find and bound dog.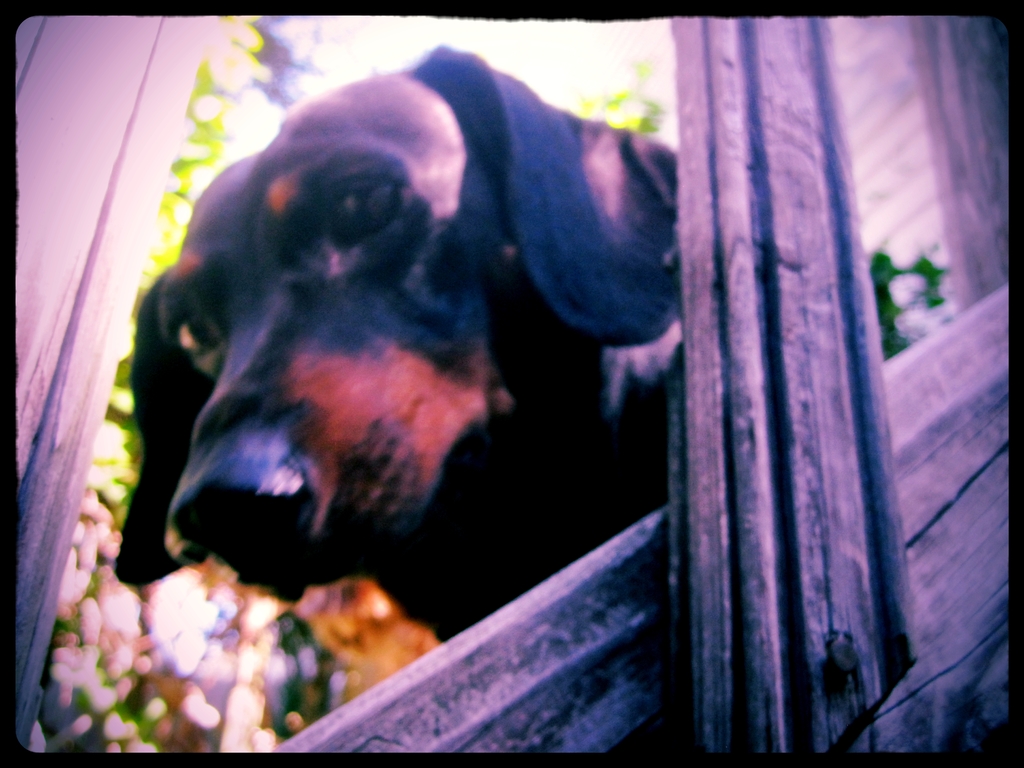
Bound: [left=112, top=42, right=674, bottom=646].
